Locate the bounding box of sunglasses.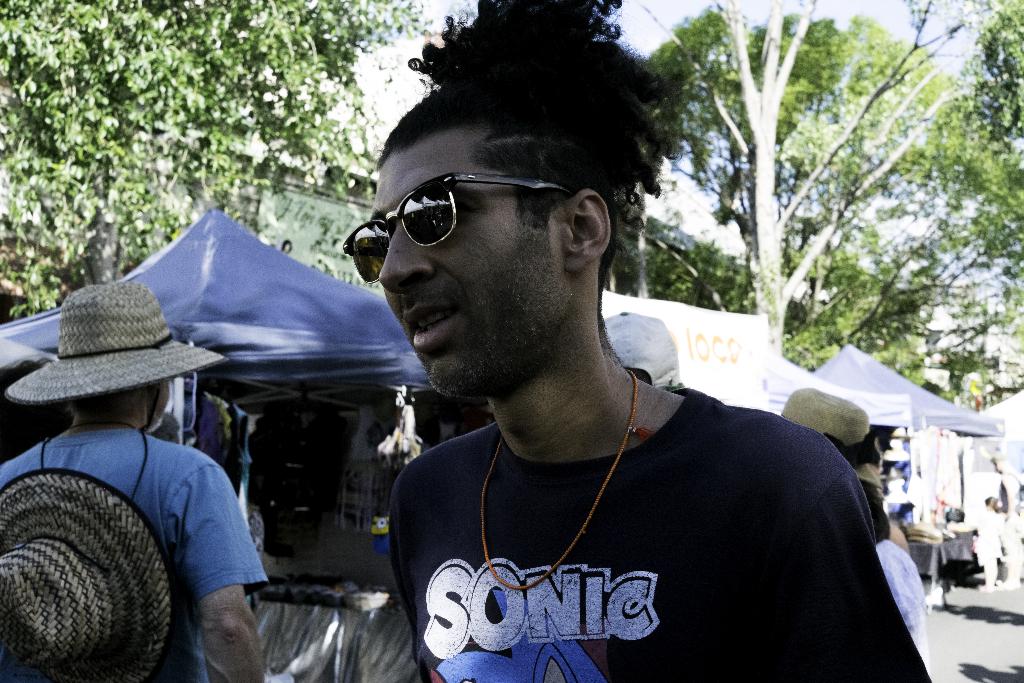
Bounding box: (346,172,569,286).
